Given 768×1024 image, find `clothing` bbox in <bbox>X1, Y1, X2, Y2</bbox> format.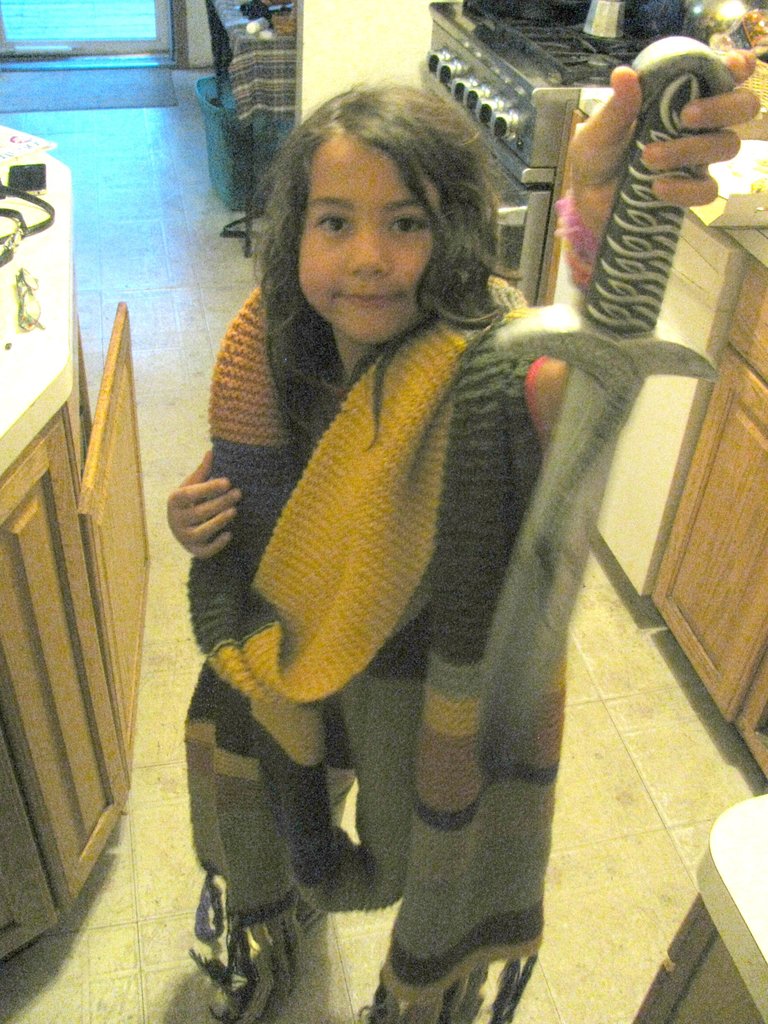
<bbox>173, 266, 544, 1023</bbox>.
